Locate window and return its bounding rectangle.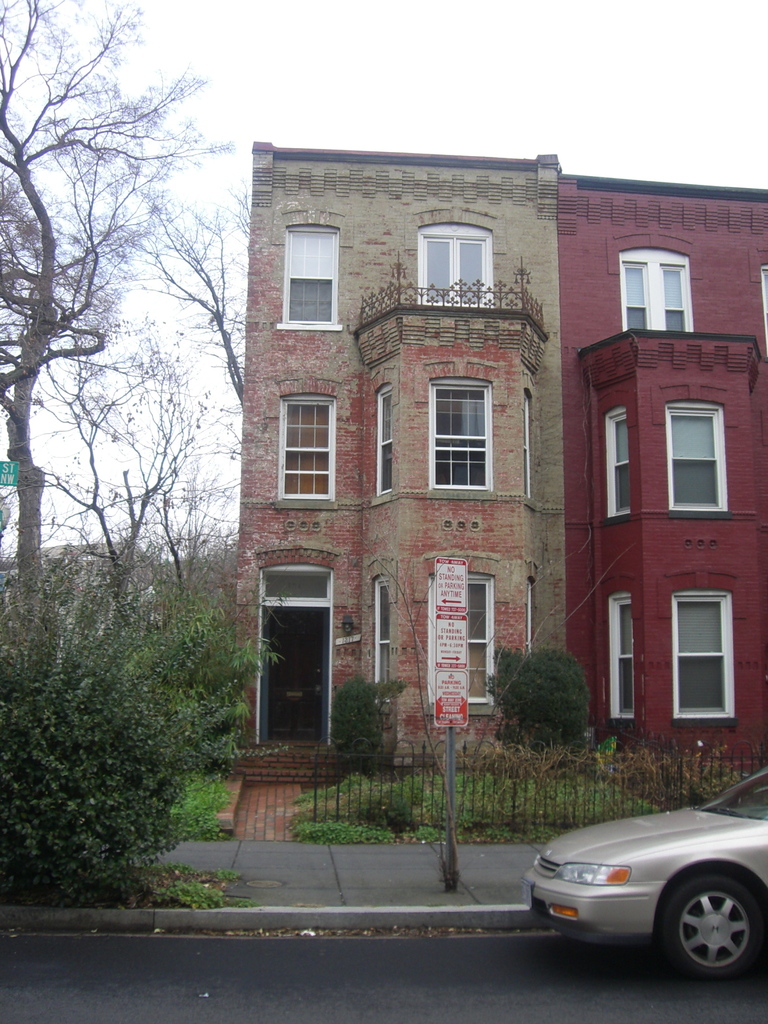
609/590/637/726.
